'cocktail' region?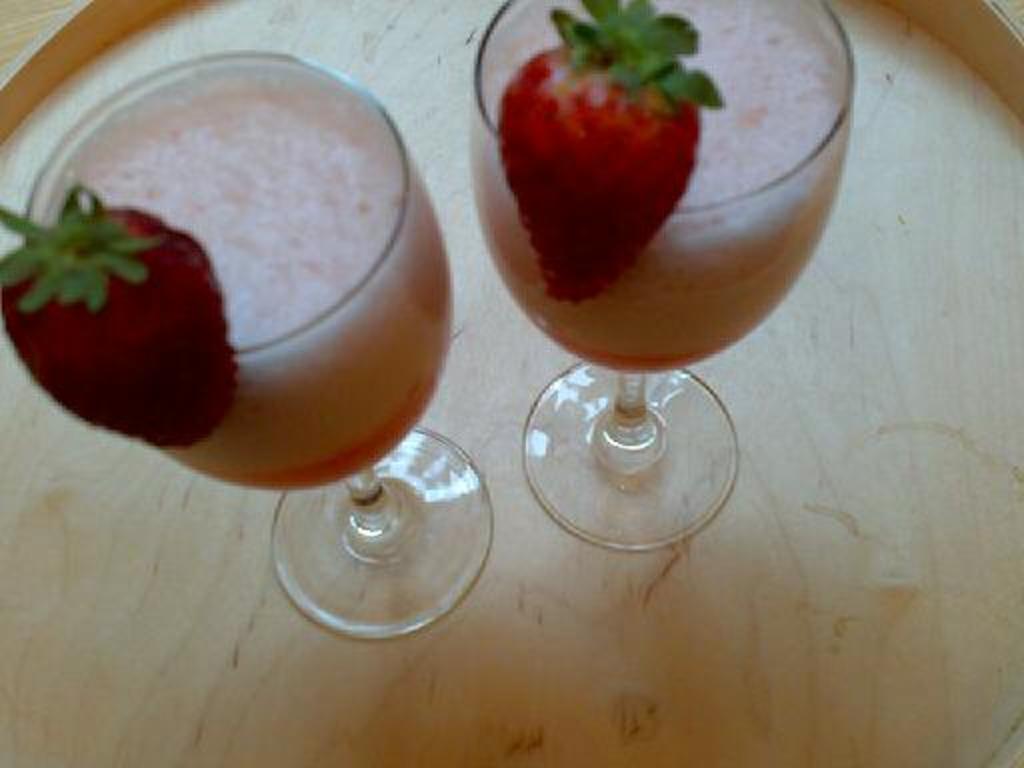
left=446, top=0, right=854, bottom=492
